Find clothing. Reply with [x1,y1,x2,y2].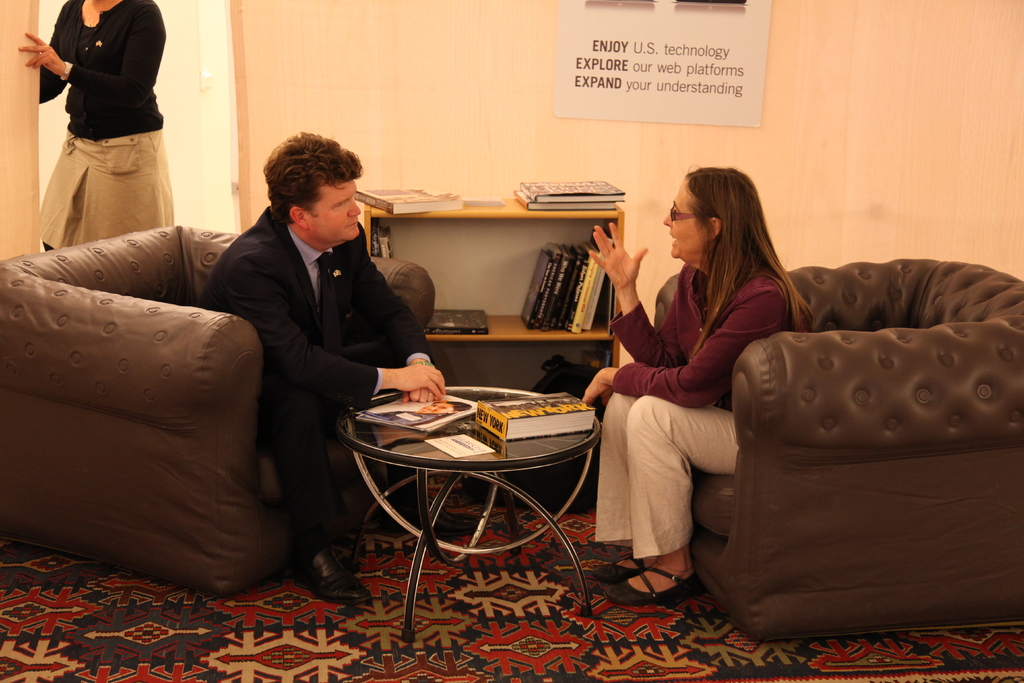
[209,209,435,545].
